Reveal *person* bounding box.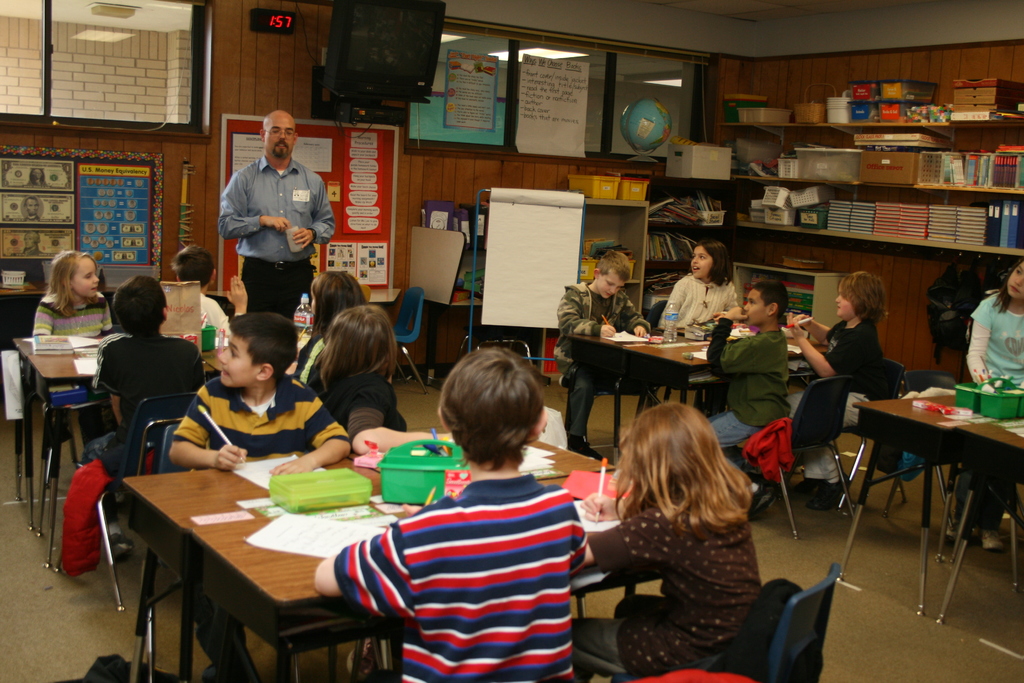
Revealed: [317,343,582,682].
